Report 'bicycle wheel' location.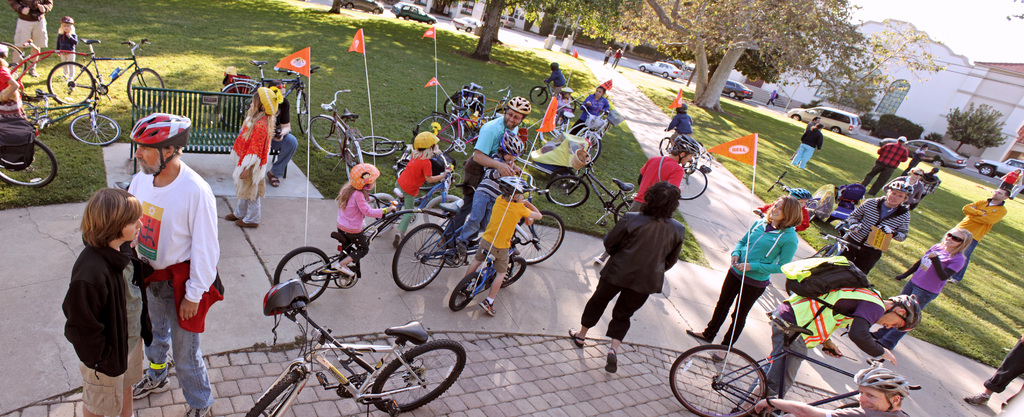
Report: 45:60:98:105.
